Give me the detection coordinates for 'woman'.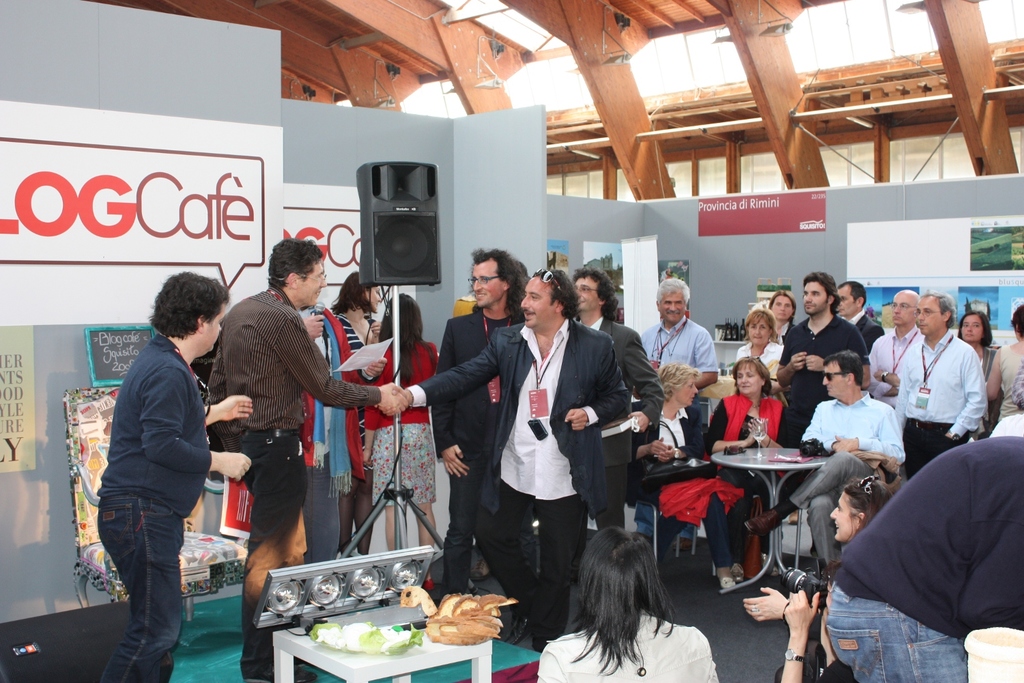
{"x1": 367, "y1": 293, "x2": 438, "y2": 553}.
